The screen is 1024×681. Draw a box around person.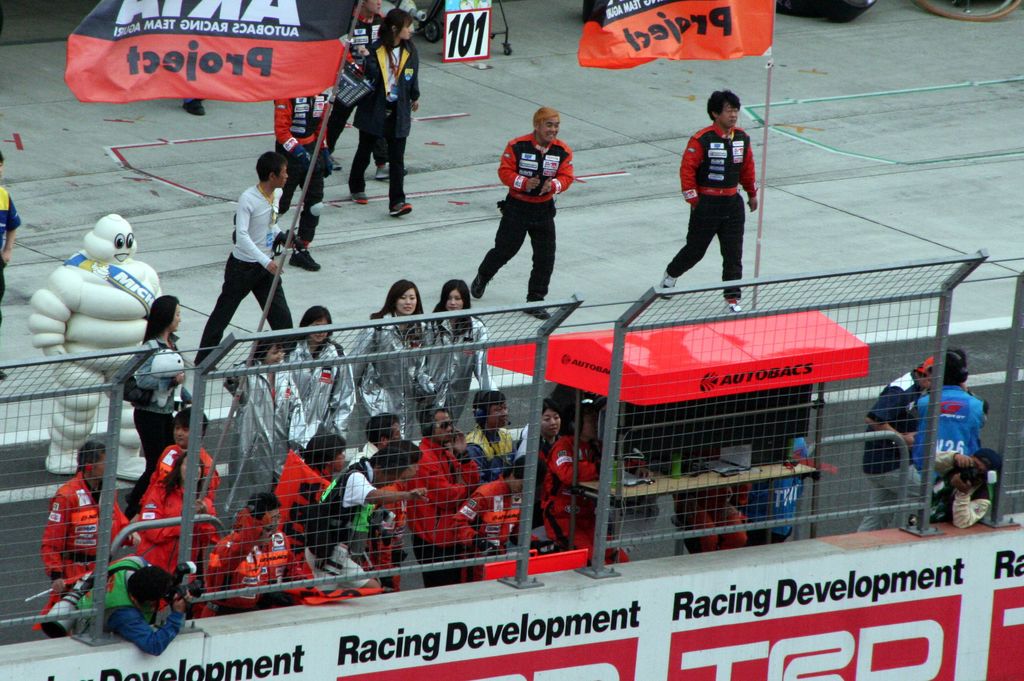
(left=931, top=447, right=1000, bottom=527).
